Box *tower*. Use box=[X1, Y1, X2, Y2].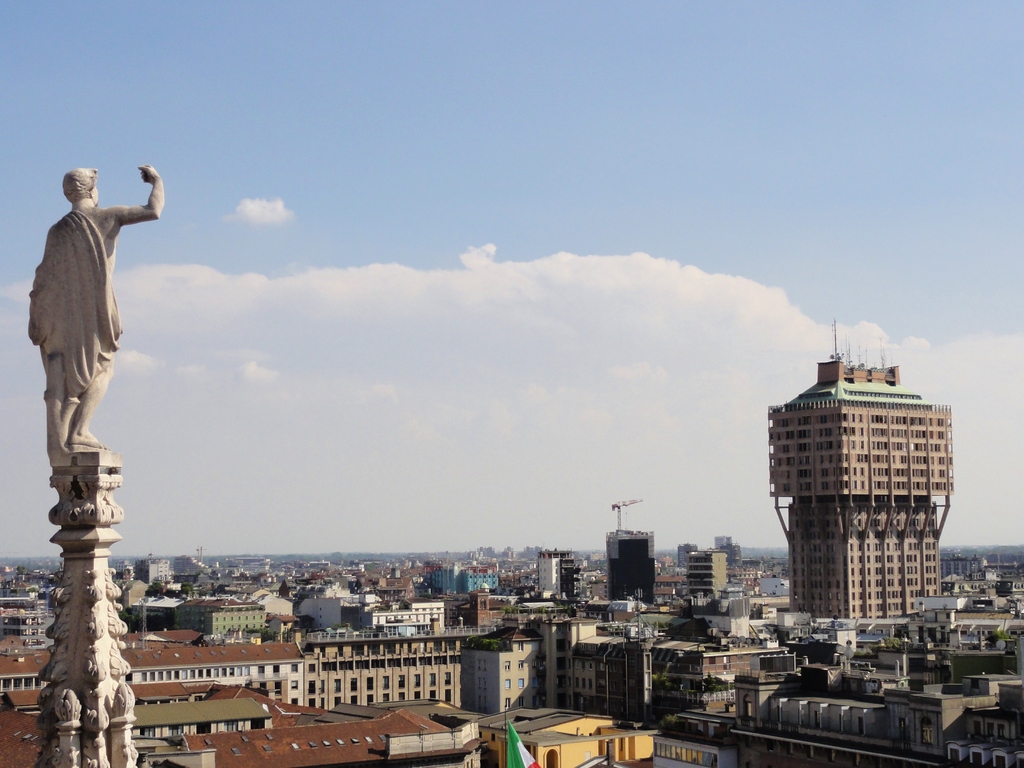
box=[607, 499, 653, 601].
